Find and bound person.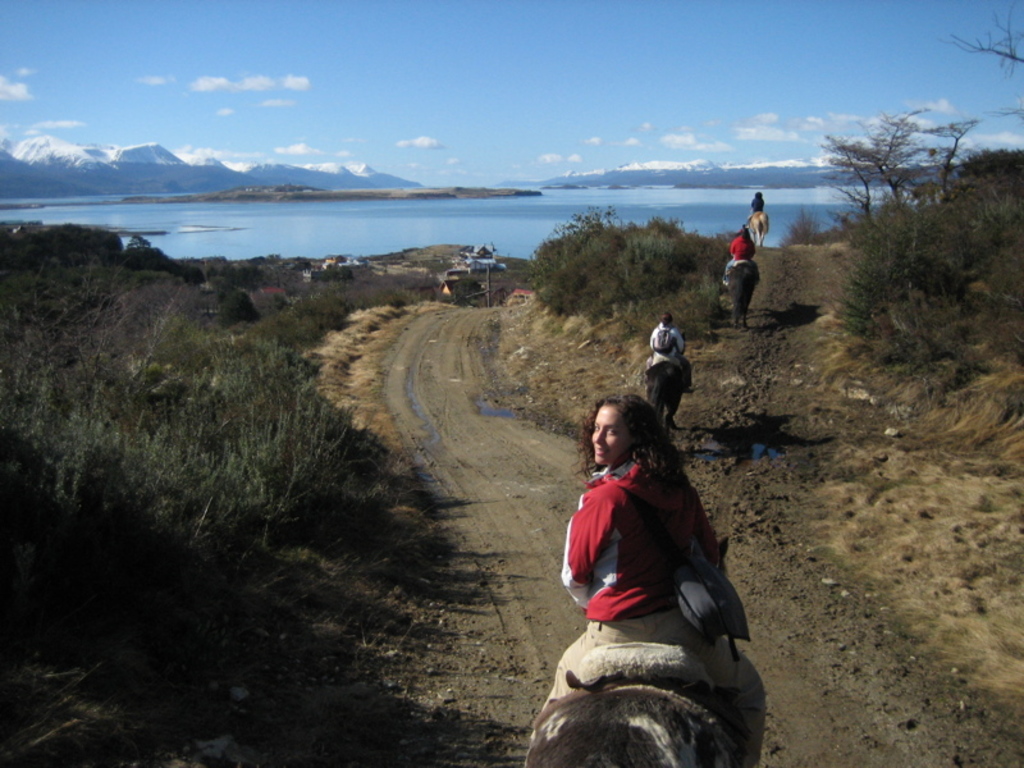
Bound: bbox(545, 357, 751, 760).
